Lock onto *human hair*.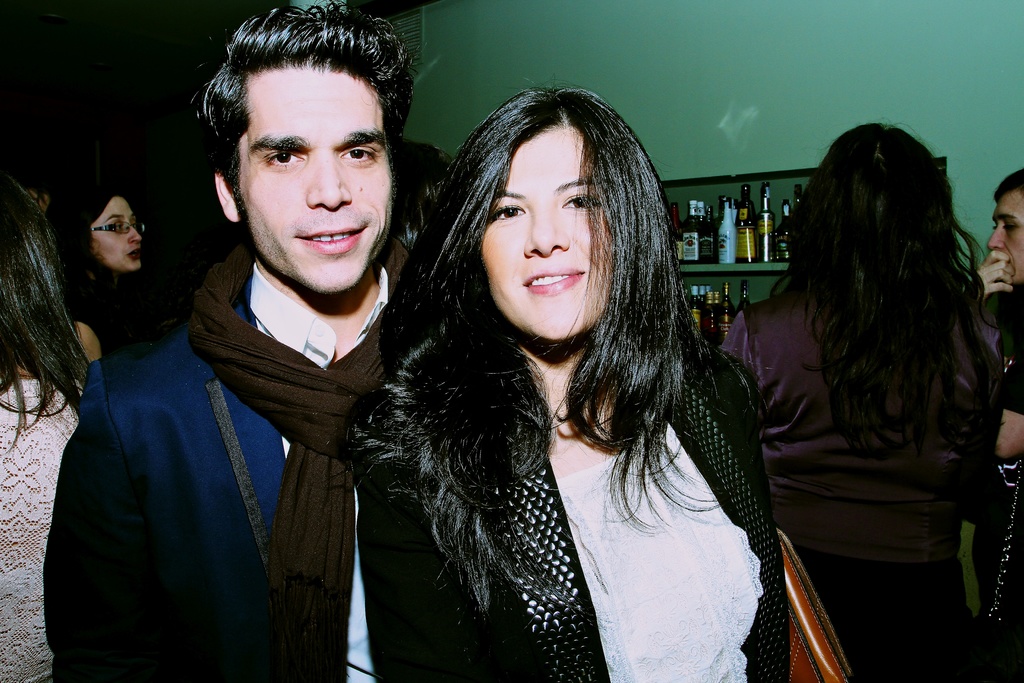
Locked: detection(394, 136, 454, 254).
